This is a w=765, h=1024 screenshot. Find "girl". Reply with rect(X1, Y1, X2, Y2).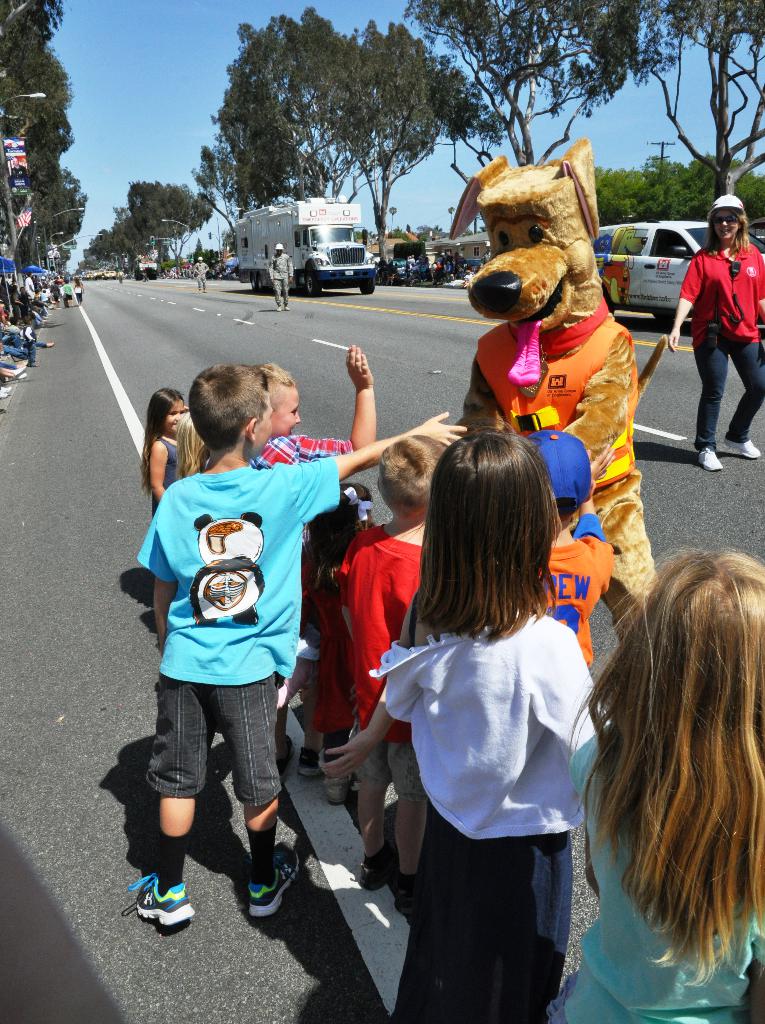
rect(370, 420, 596, 1020).
